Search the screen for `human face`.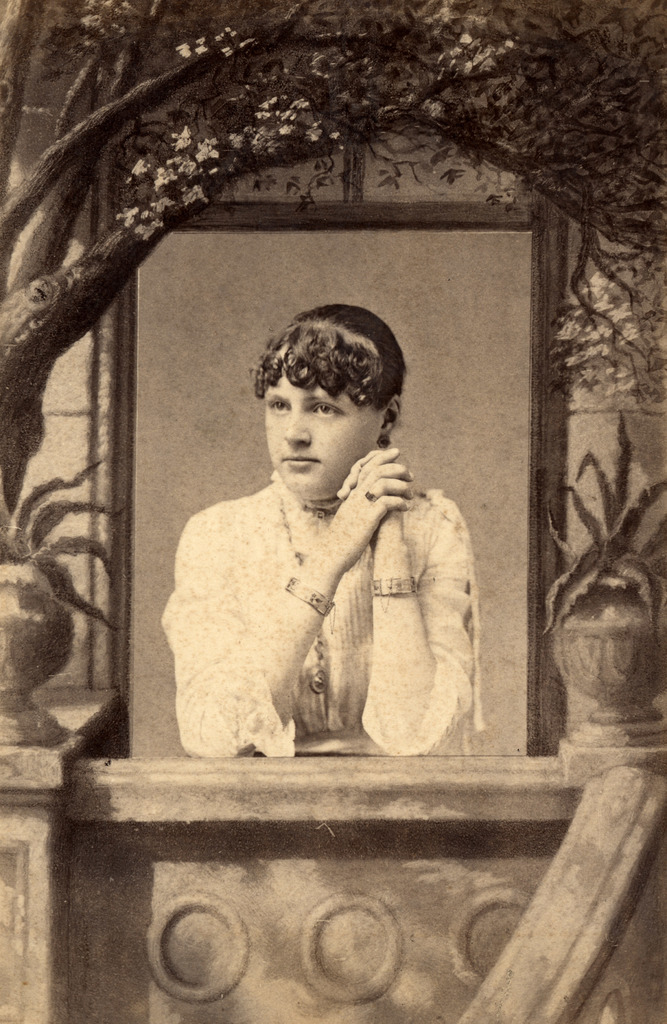
Found at 262,367,369,481.
